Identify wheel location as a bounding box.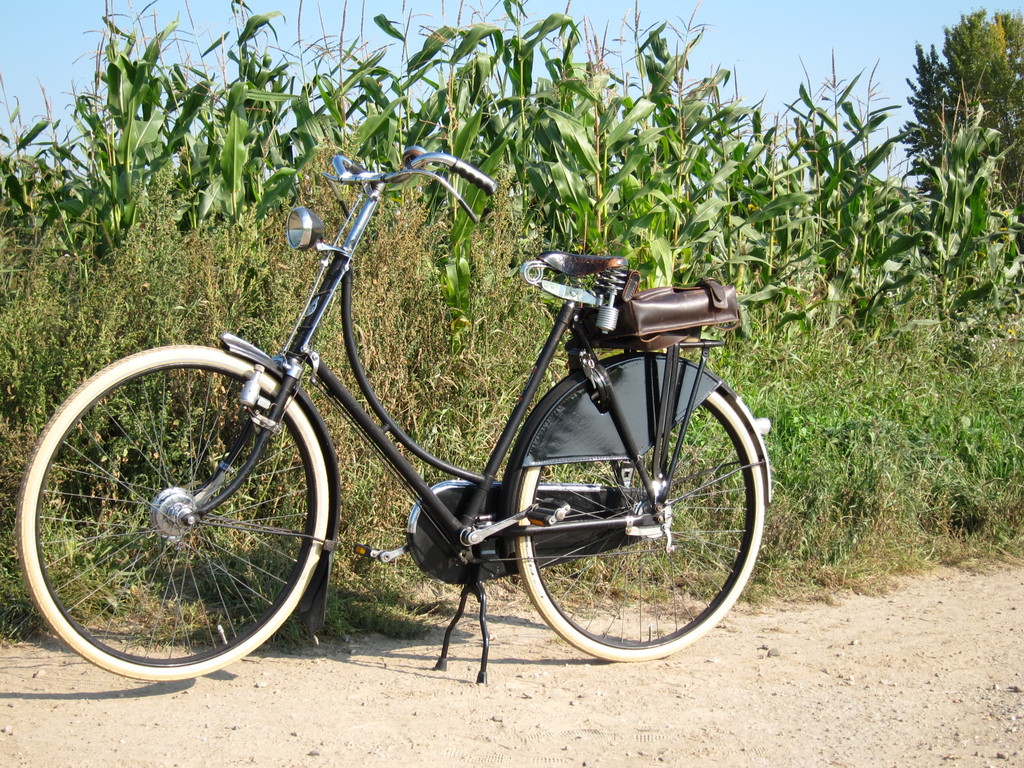
detection(34, 353, 323, 662).
